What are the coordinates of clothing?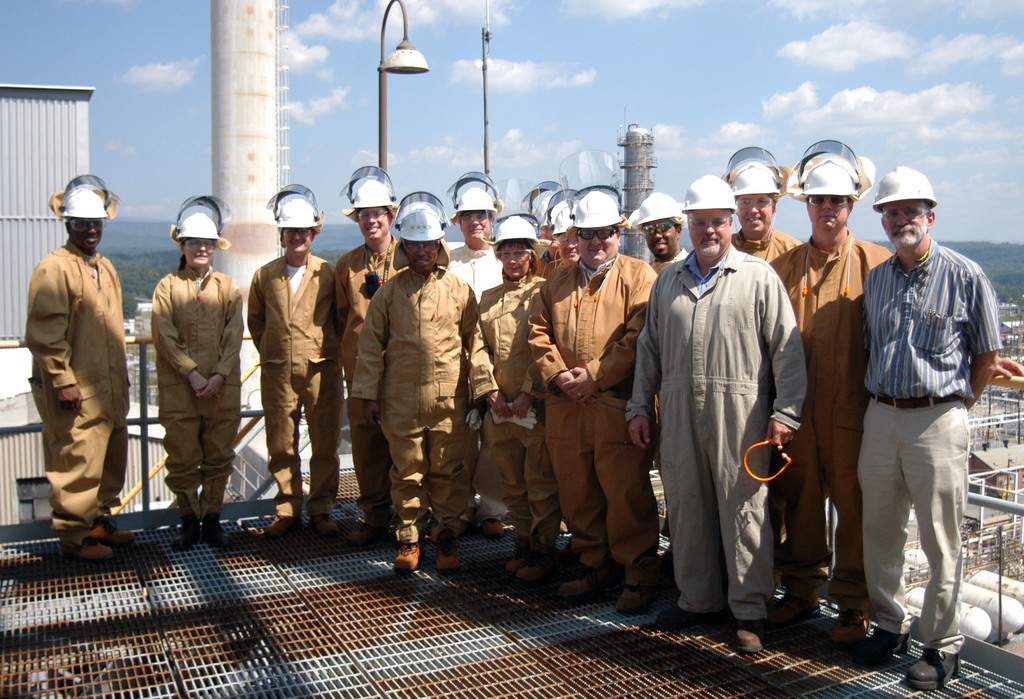
left=15, top=236, right=129, bottom=553.
